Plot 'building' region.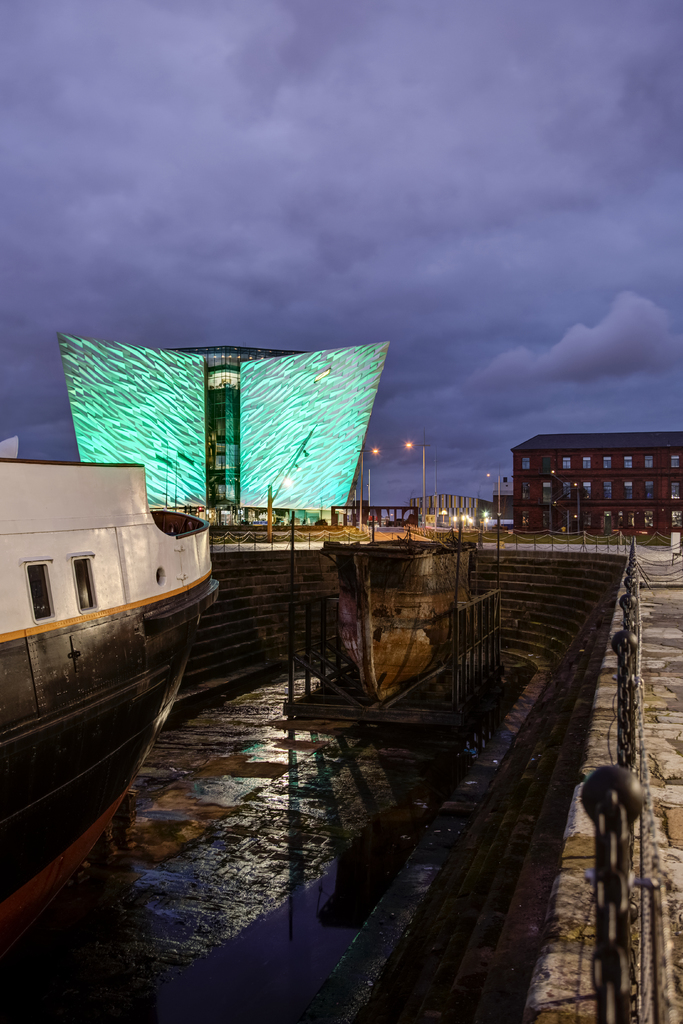
Plotted at BBox(54, 332, 391, 522).
